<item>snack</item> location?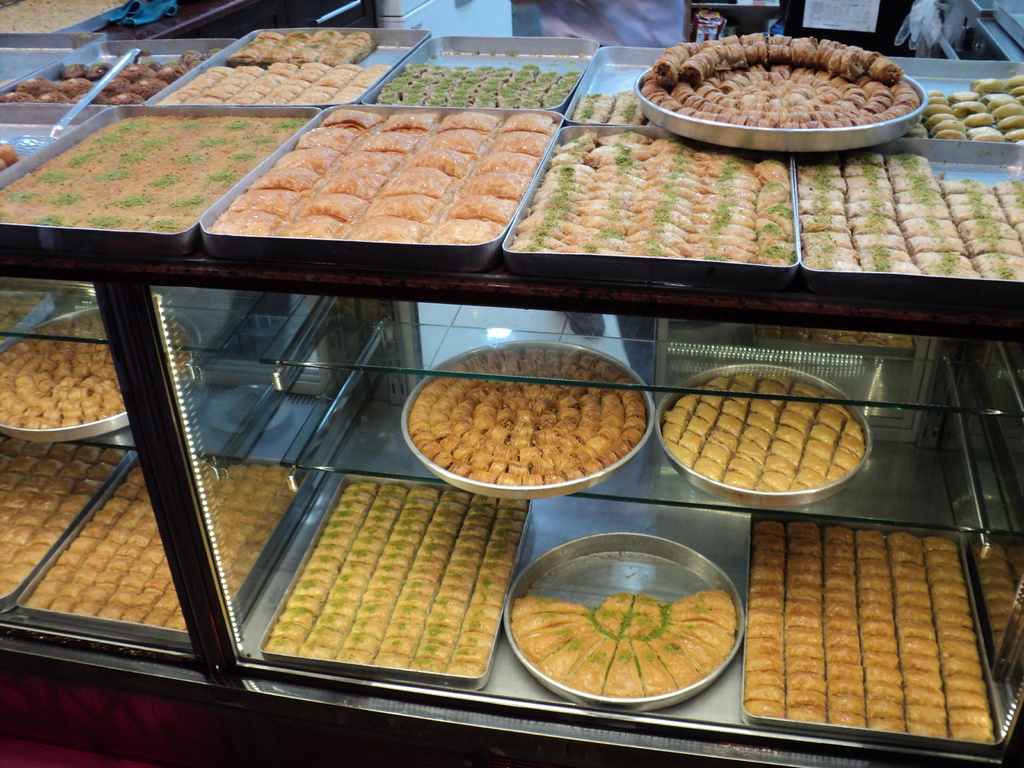
pyautogui.locateOnScreen(746, 520, 997, 748)
